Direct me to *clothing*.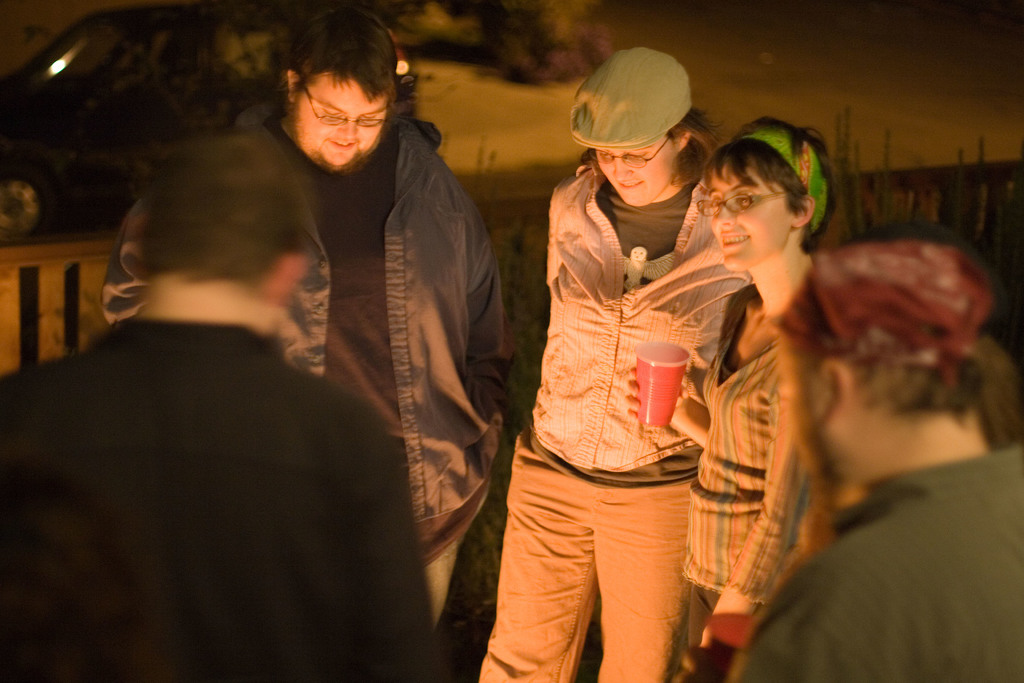
Direction: bbox(495, 93, 736, 662).
